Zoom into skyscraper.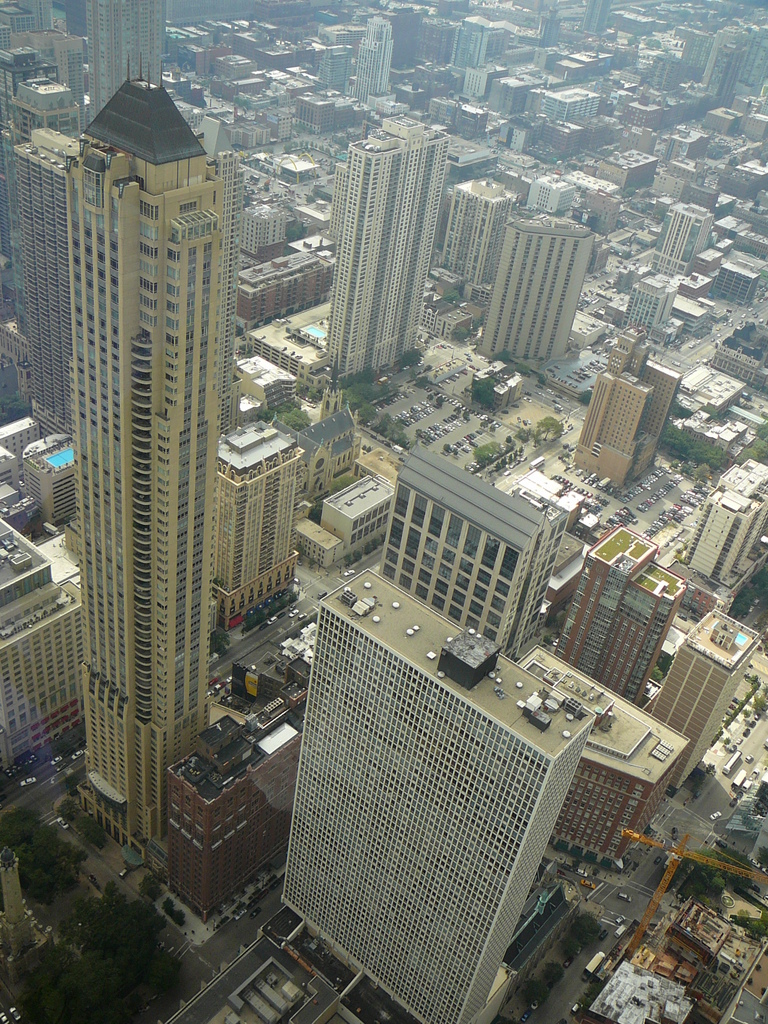
Zoom target: crop(548, 520, 686, 707).
